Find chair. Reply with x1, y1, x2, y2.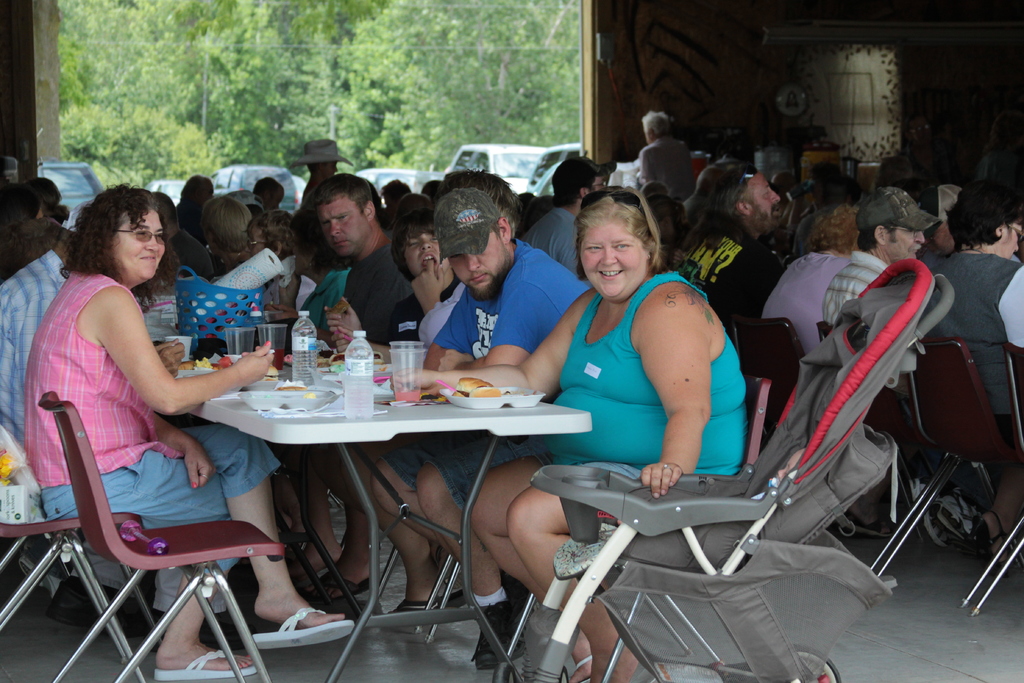
480, 371, 771, 682.
